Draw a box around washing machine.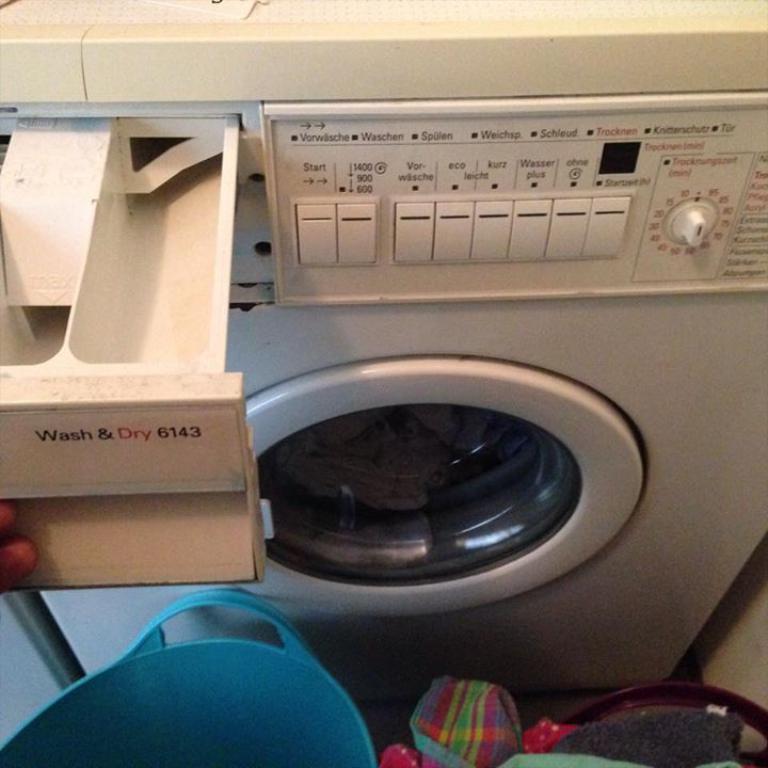
0, 0, 767, 701.
